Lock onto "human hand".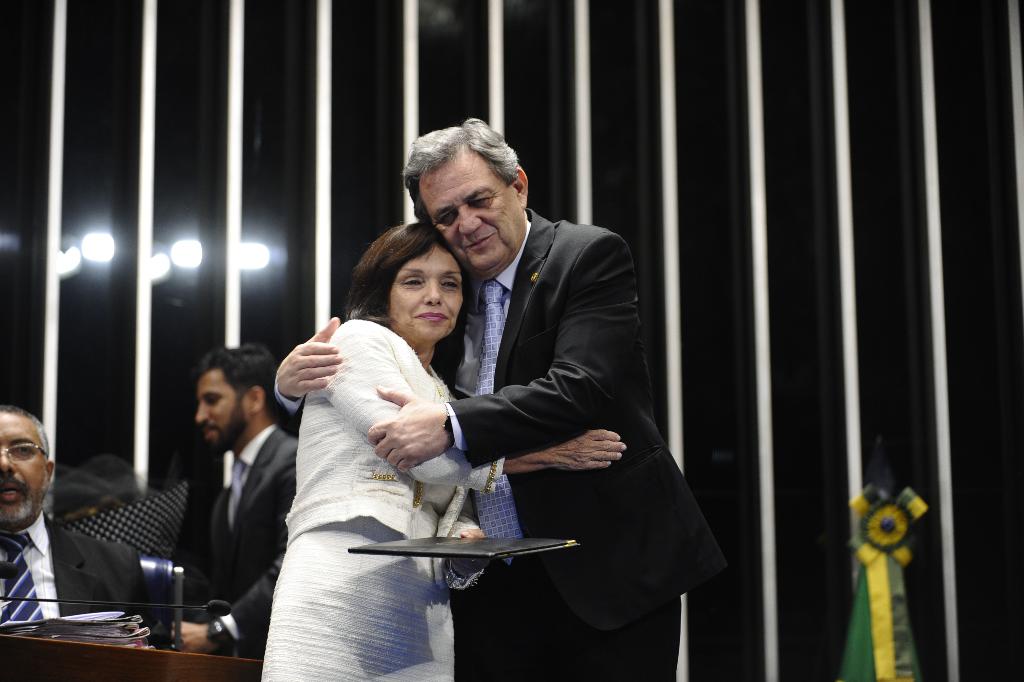
Locked: 551:430:628:475.
